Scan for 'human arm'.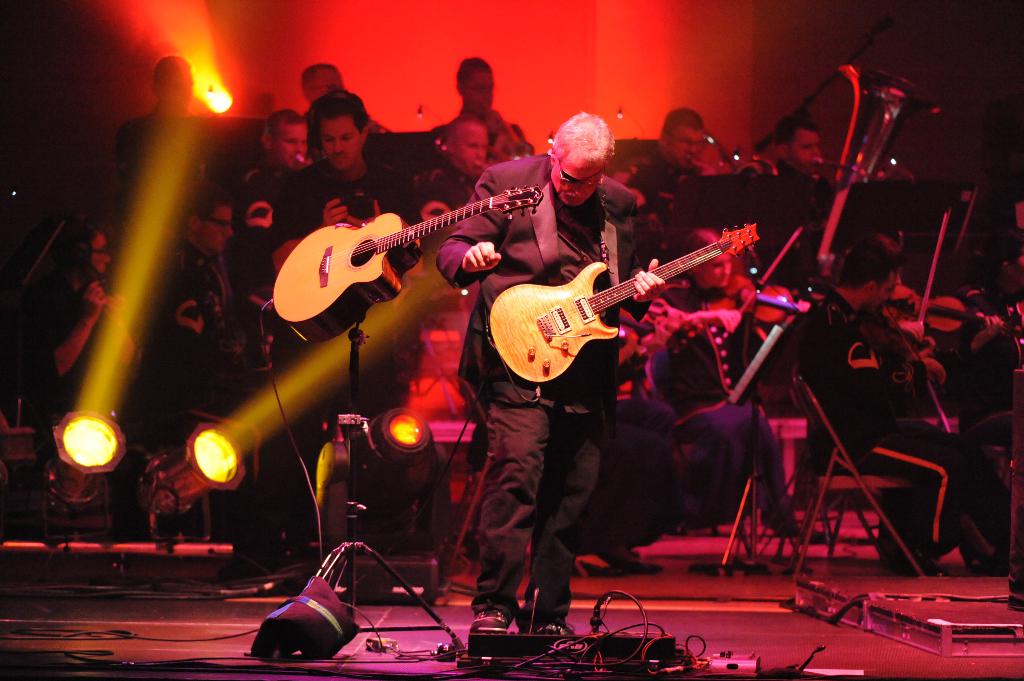
Scan result: <region>243, 173, 275, 255</region>.
